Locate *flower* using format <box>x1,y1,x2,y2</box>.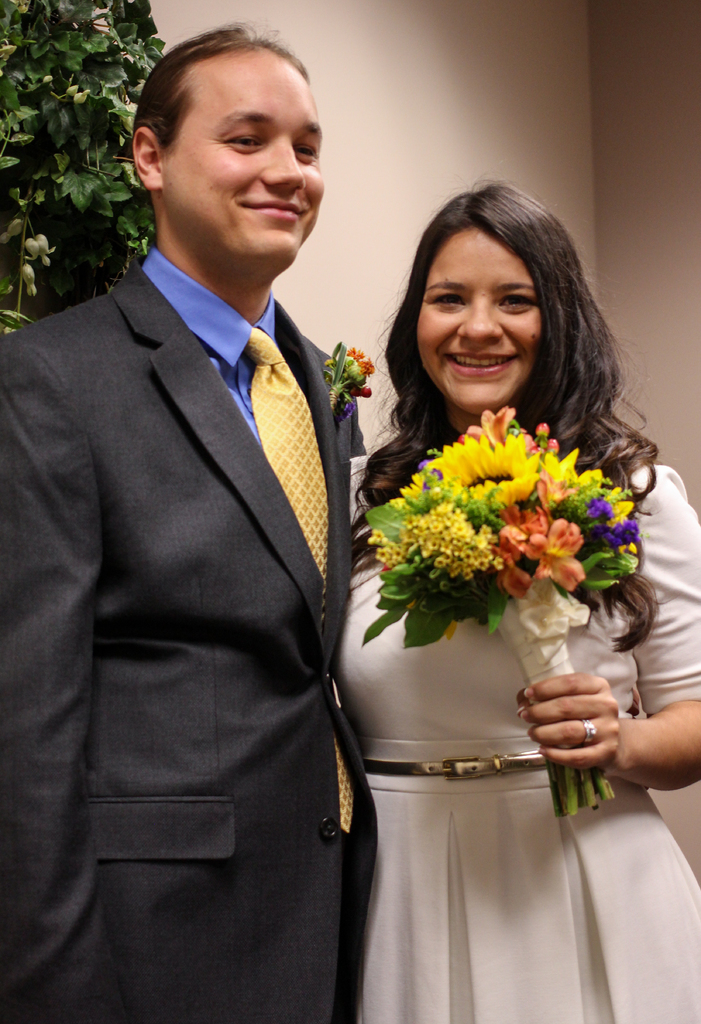
<box>332,396,362,424</box>.
